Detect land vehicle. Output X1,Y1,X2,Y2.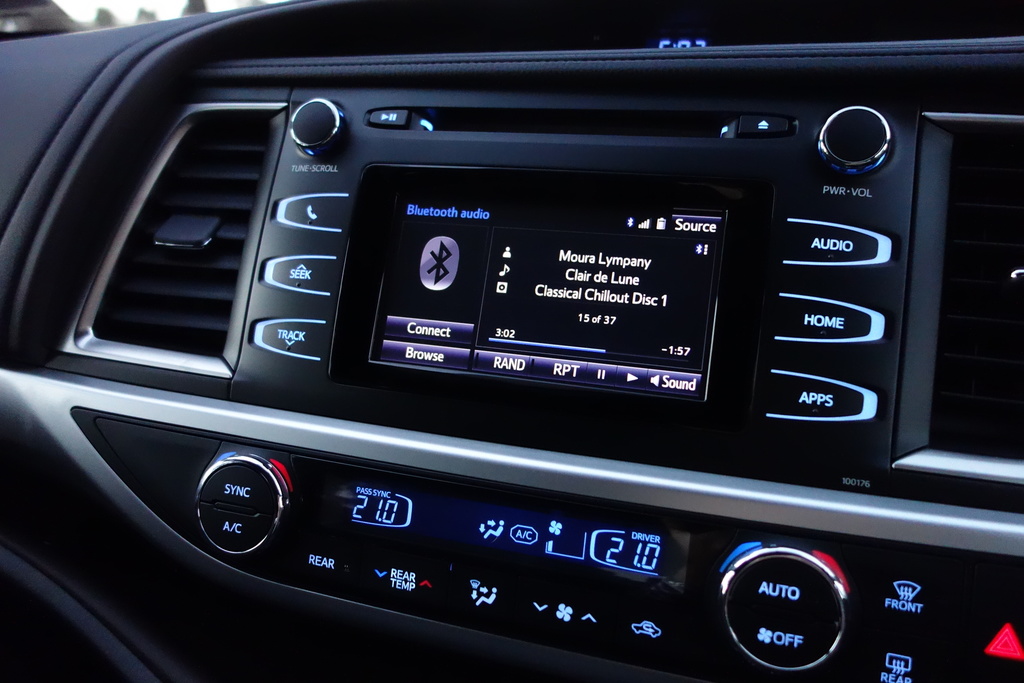
0,0,1023,682.
